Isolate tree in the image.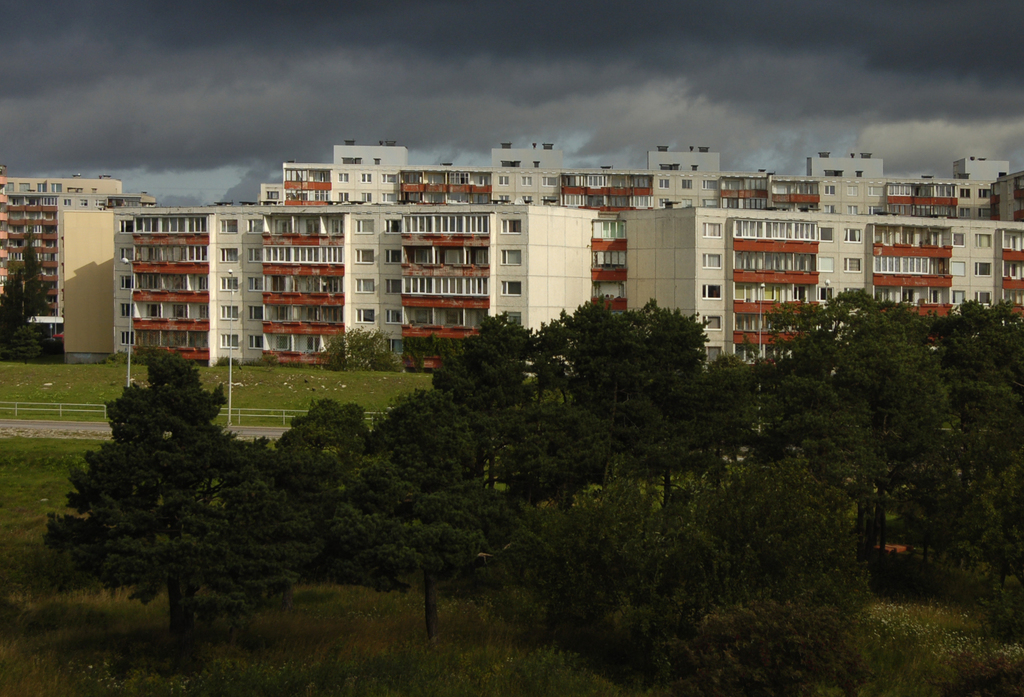
Isolated region: left=430, top=316, right=570, bottom=483.
